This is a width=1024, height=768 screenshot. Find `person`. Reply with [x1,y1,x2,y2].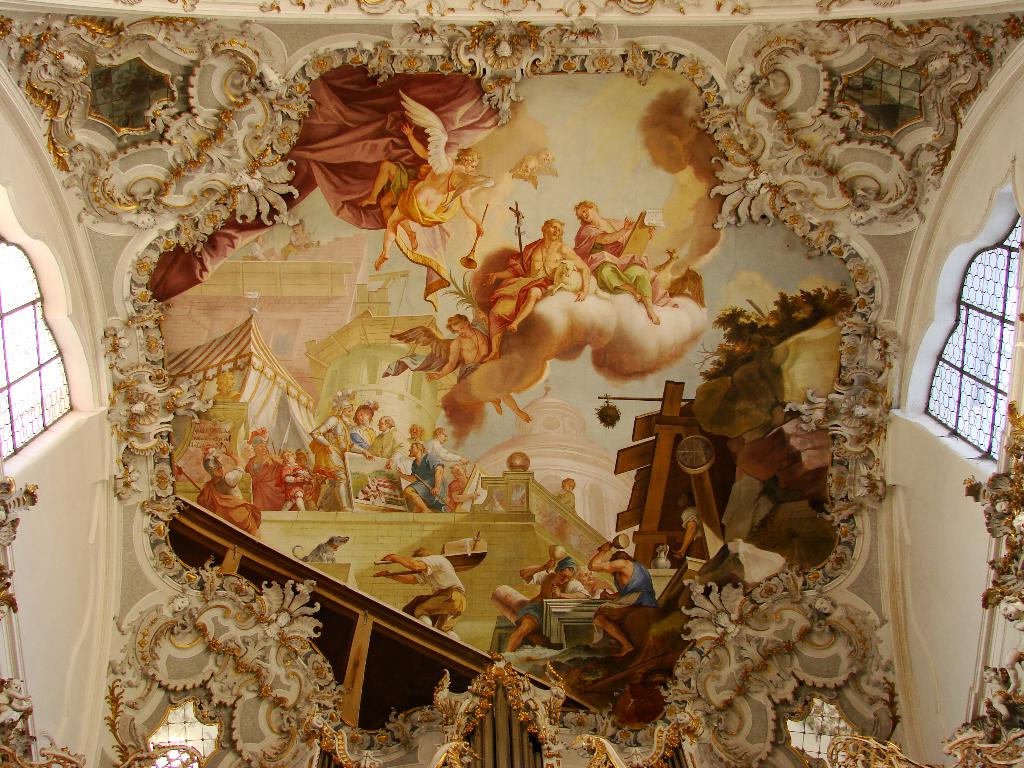
[448,463,477,505].
